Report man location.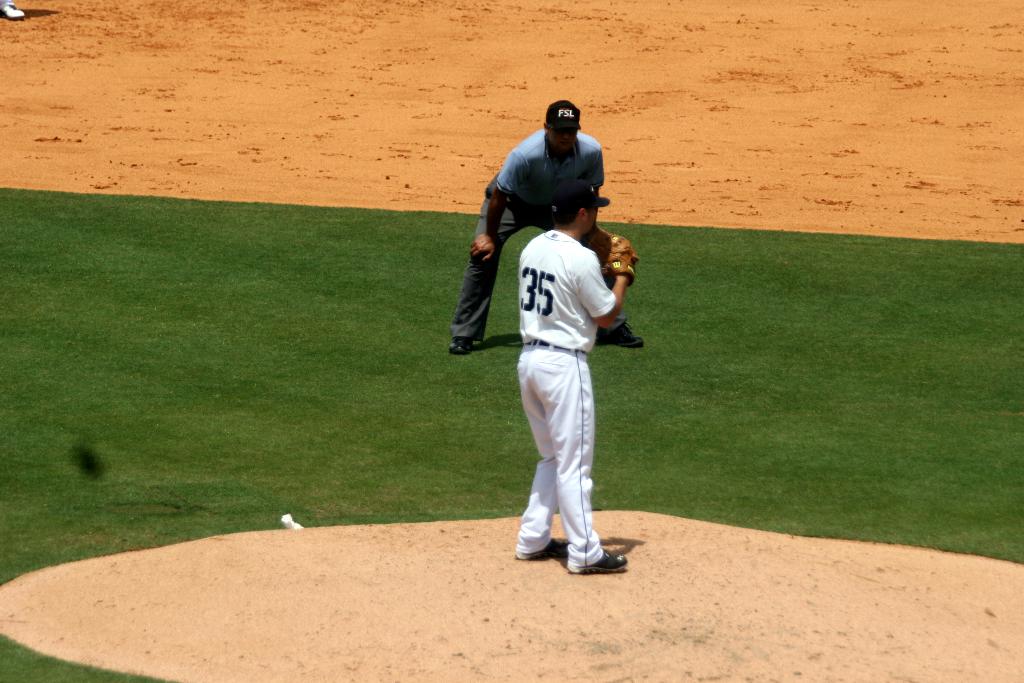
Report: Rect(442, 94, 646, 364).
